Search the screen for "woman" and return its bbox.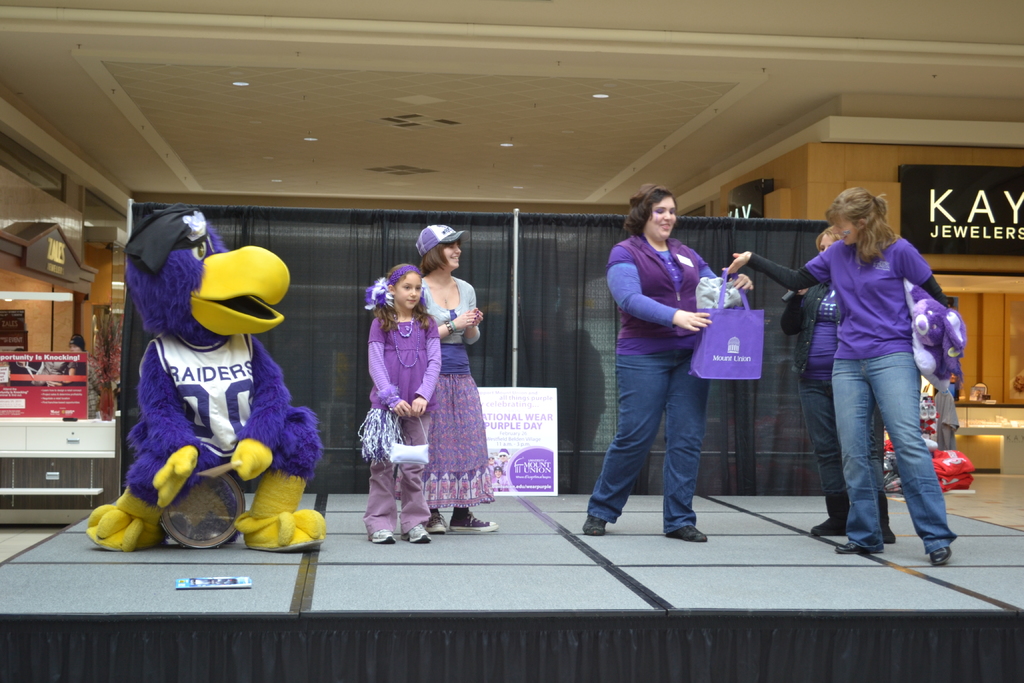
Found: BBox(779, 231, 901, 541).
